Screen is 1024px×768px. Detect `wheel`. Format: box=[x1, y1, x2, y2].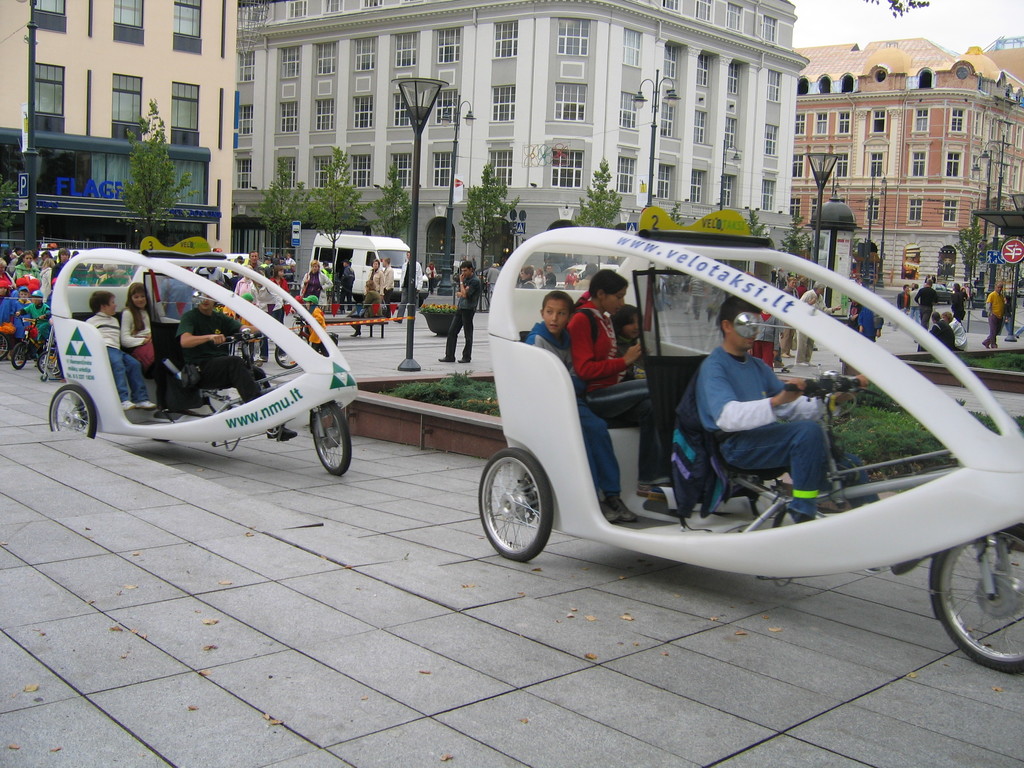
box=[932, 522, 1023, 674].
